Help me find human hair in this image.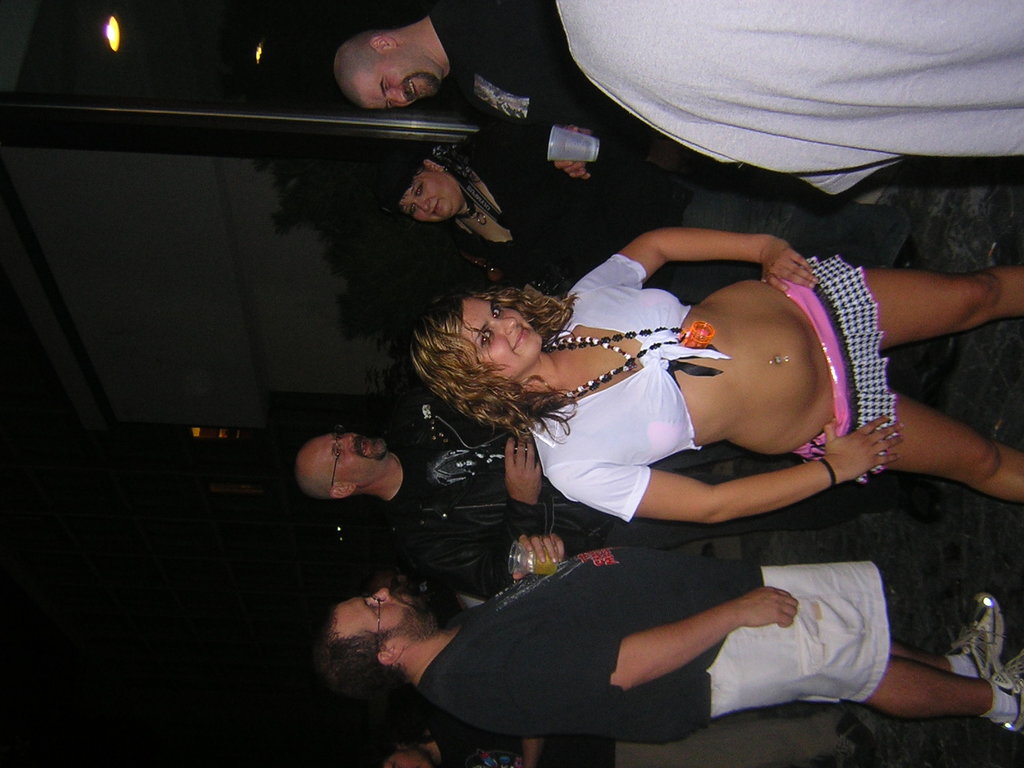
Found it: x1=404 y1=282 x2=572 y2=423.
